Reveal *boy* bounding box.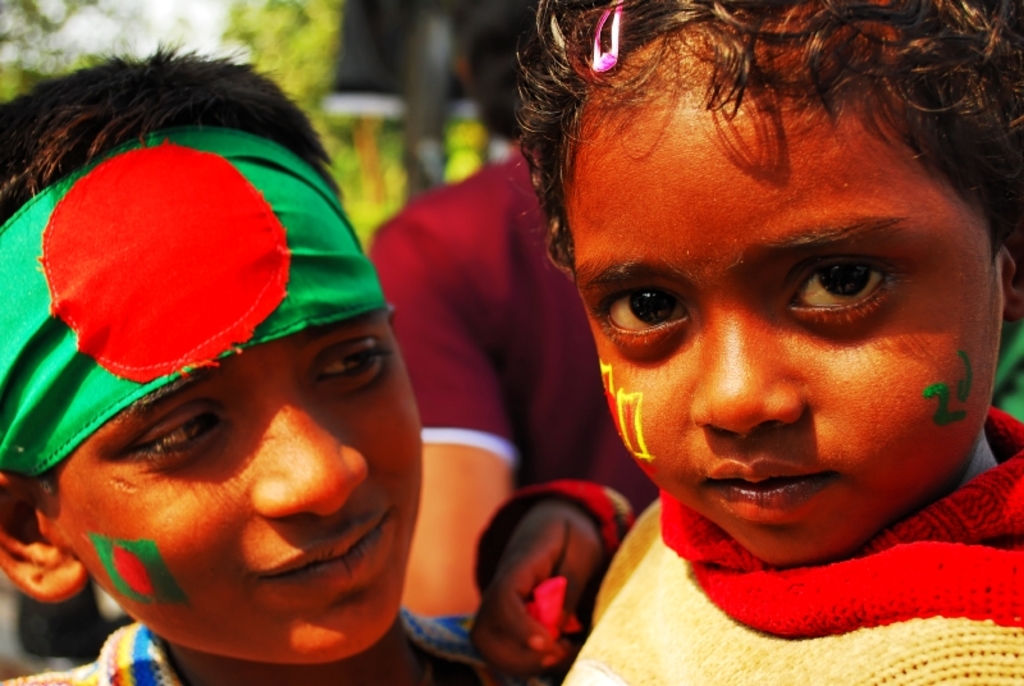
Revealed: Rect(0, 88, 489, 685).
